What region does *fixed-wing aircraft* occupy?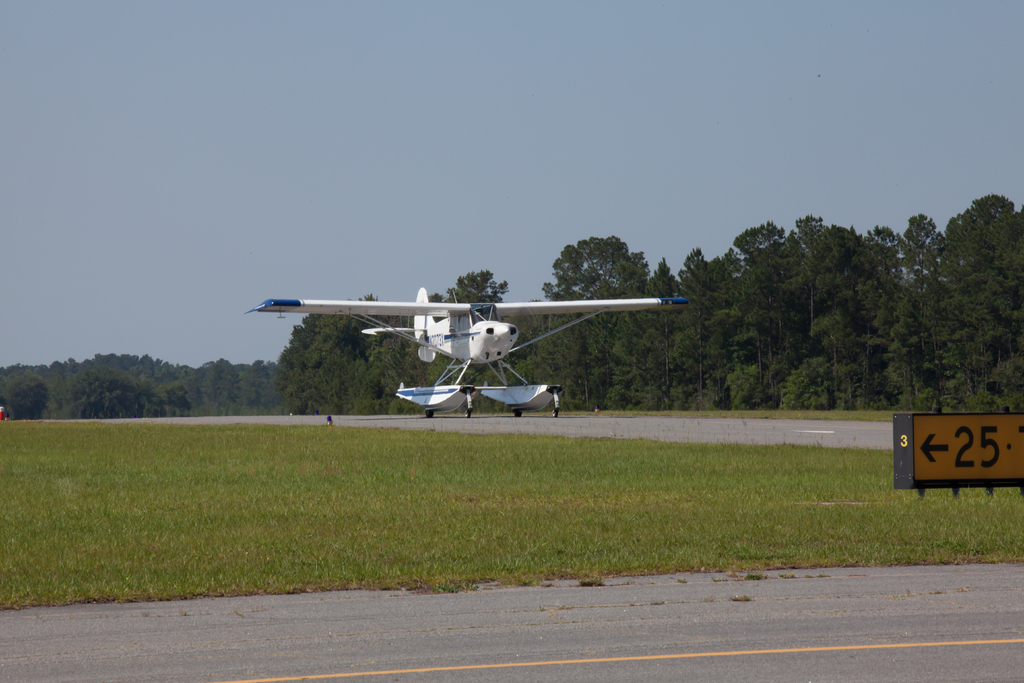
bbox=(248, 287, 700, 418).
